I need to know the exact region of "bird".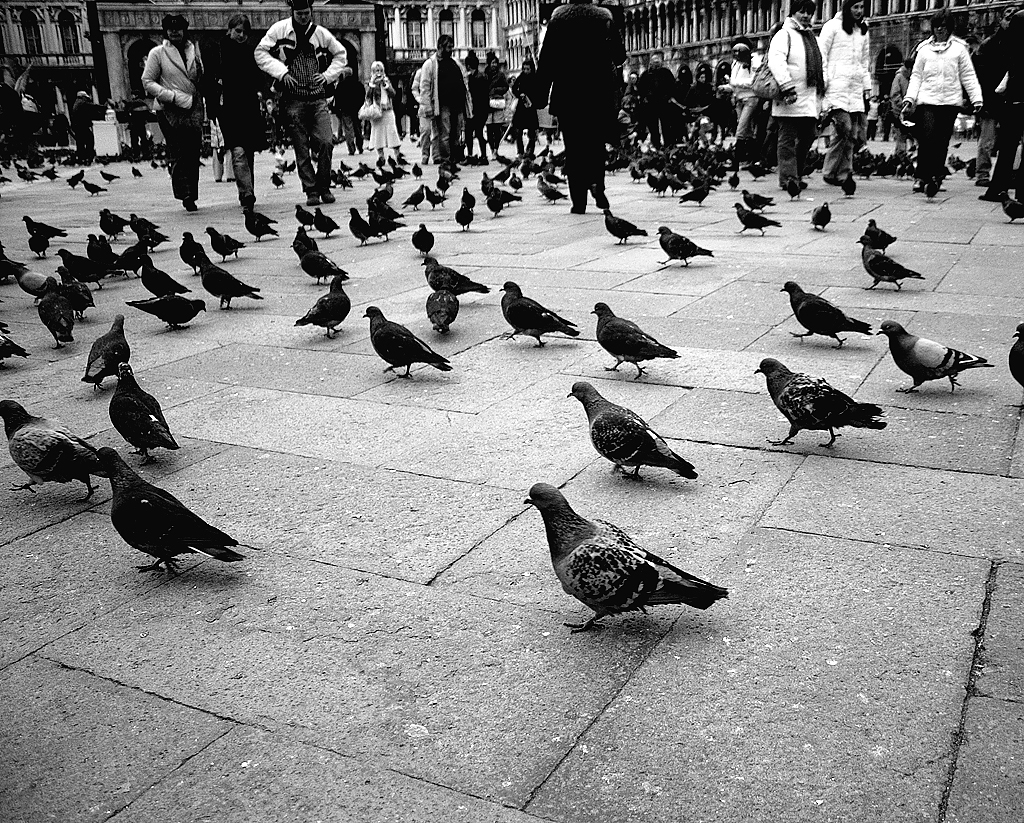
Region: bbox=[91, 444, 244, 569].
